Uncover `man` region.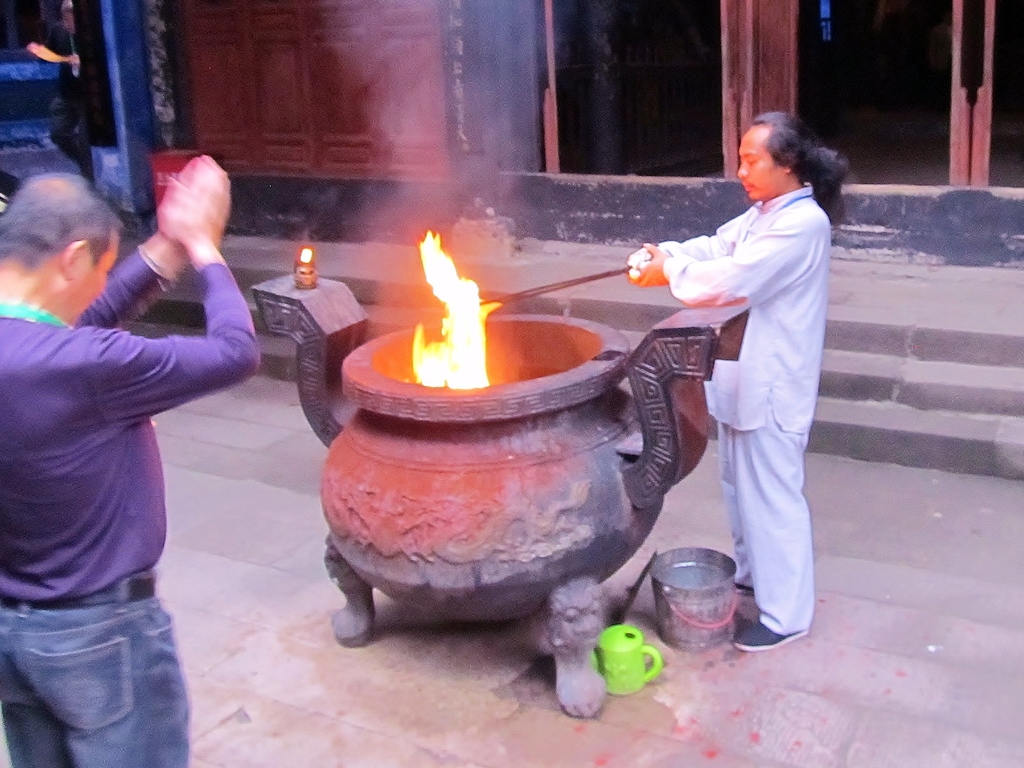
Uncovered: [657,88,841,691].
